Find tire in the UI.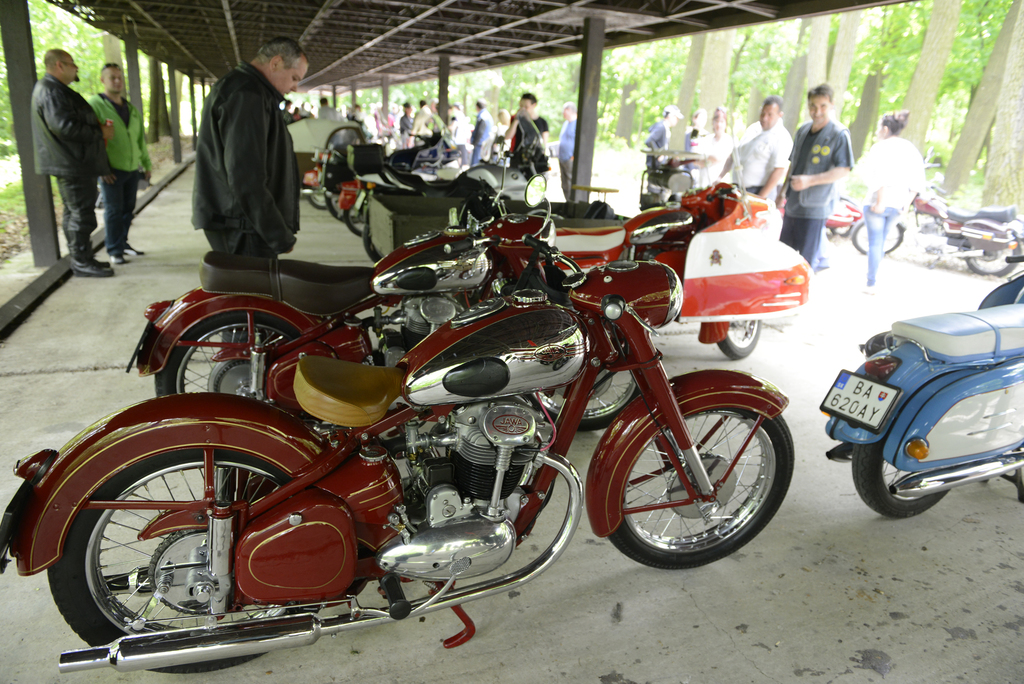
UI element at 956/238/1023/277.
